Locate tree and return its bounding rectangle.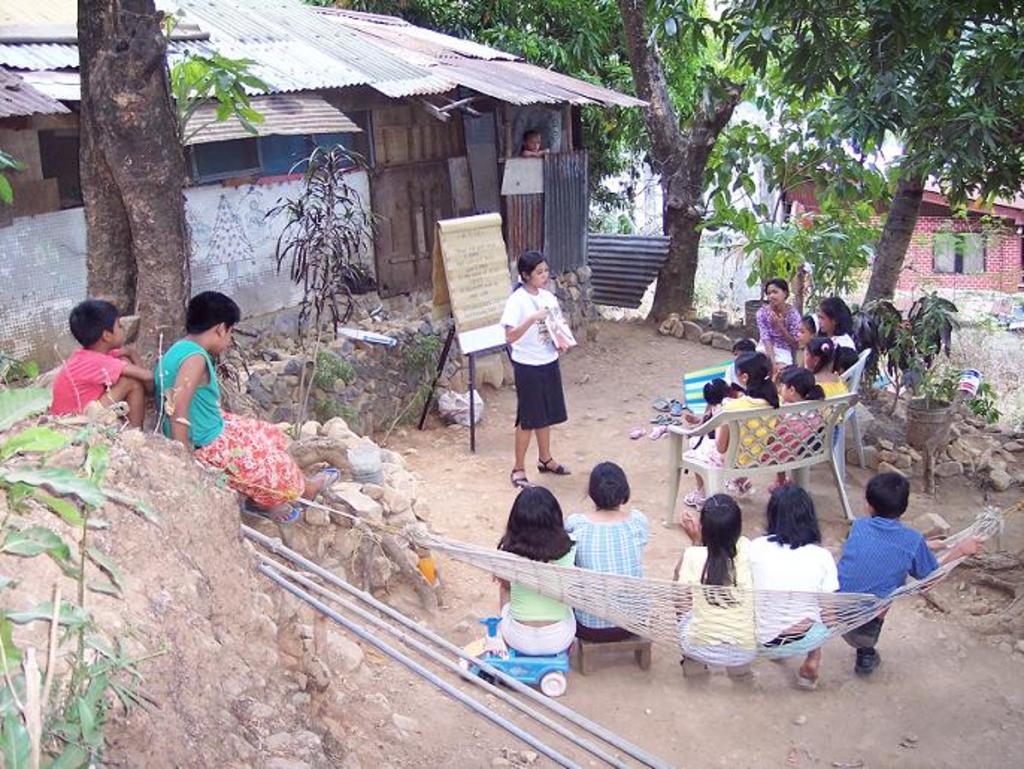
box=[312, 0, 712, 225].
